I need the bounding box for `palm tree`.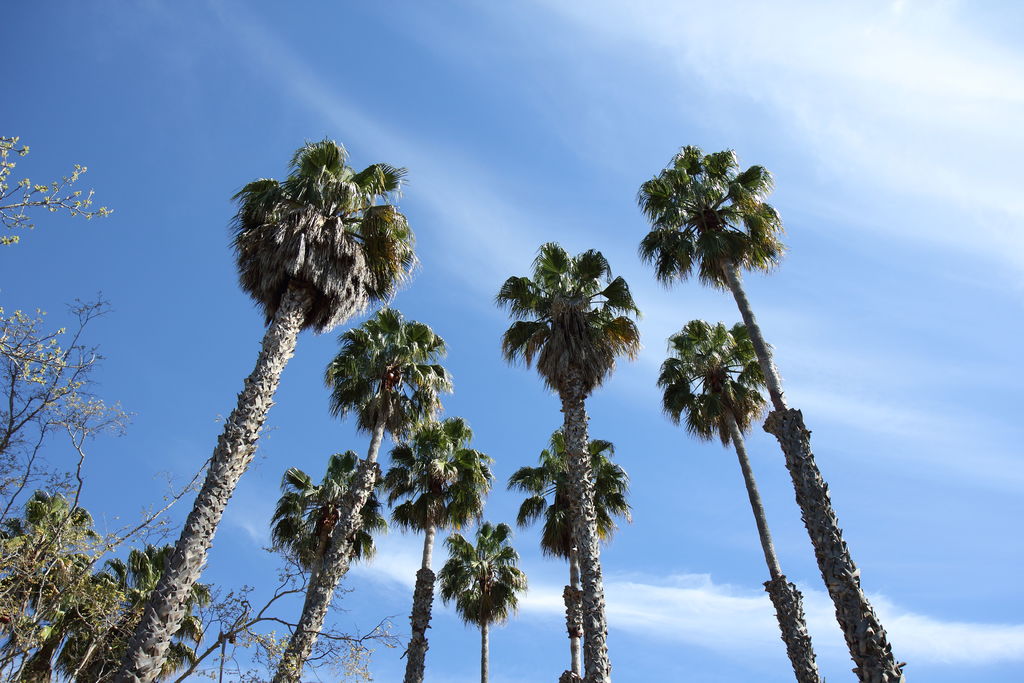
Here it is: box(131, 144, 417, 682).
